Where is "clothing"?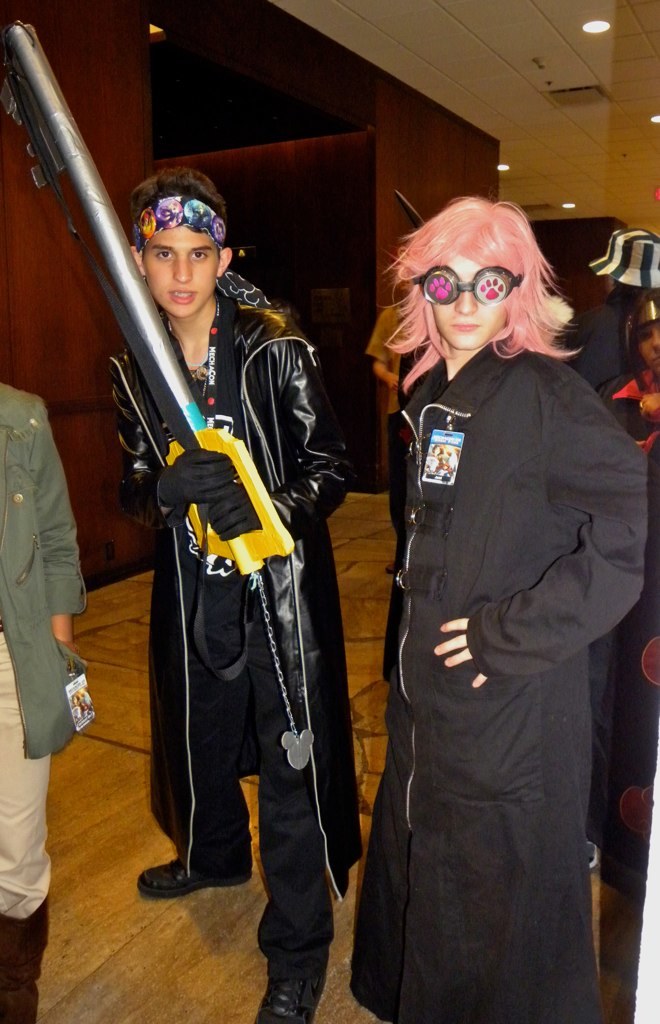
rect(110, 188, 350, 970).
